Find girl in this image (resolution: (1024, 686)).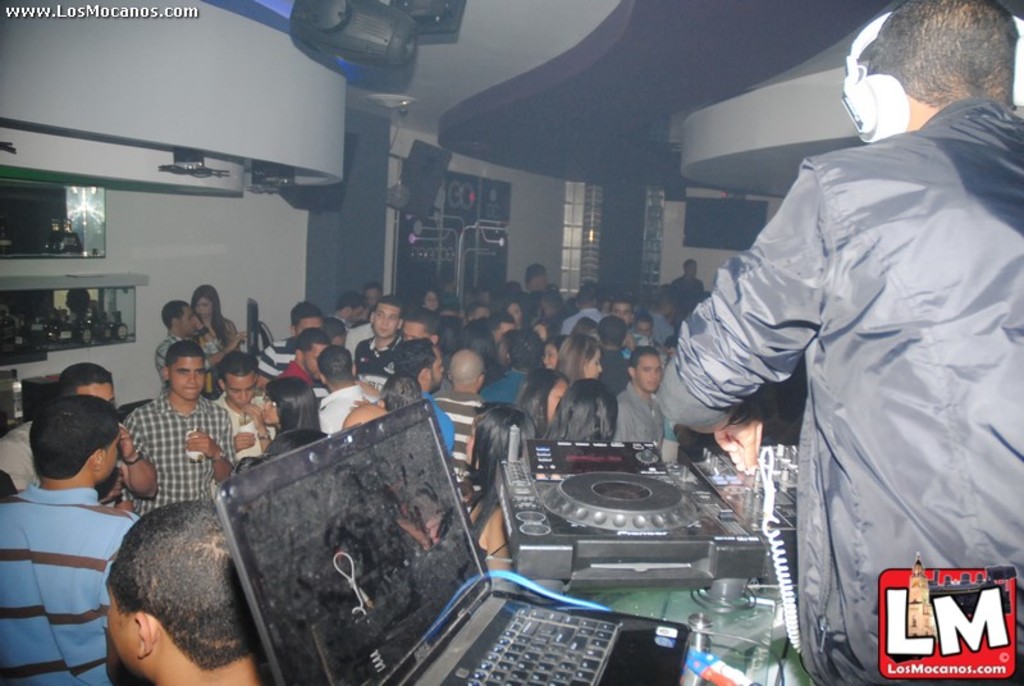
(x1=191, y1=284, x2=243, y2=394).
